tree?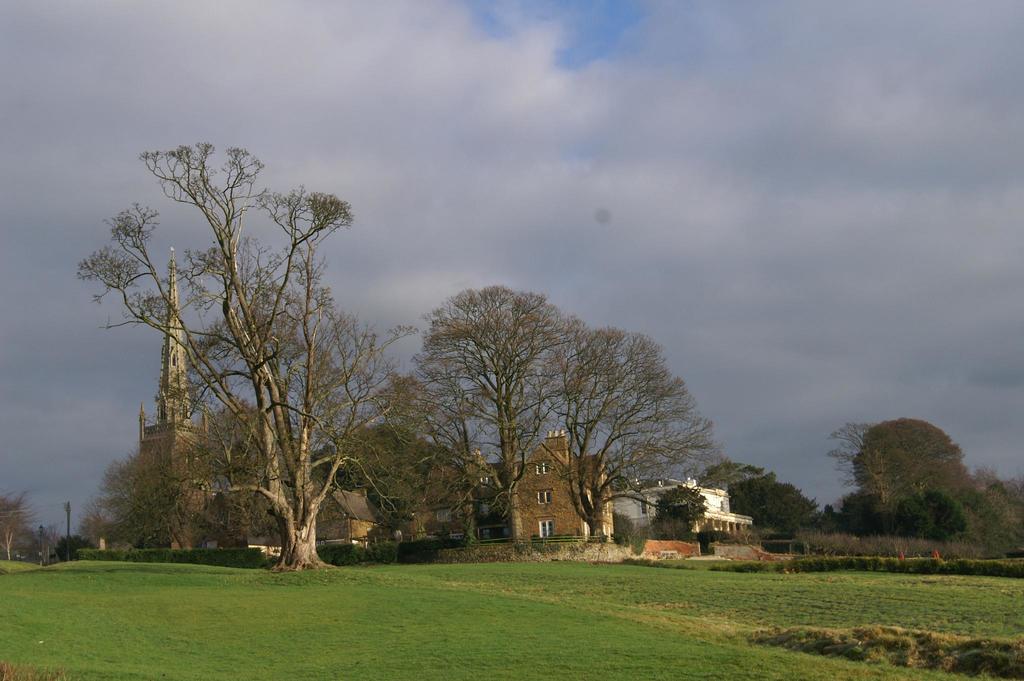
pyautogui.locateOnScreen(975, 483, 1023, 545)
